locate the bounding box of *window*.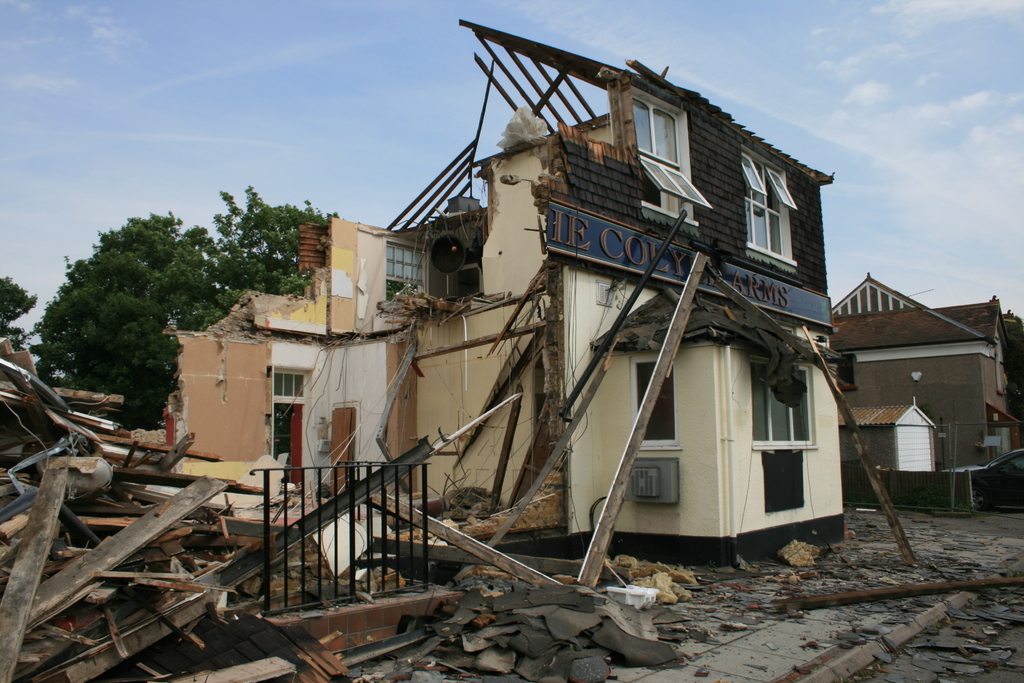
Bounding box: 761, 370, 817, 525.
